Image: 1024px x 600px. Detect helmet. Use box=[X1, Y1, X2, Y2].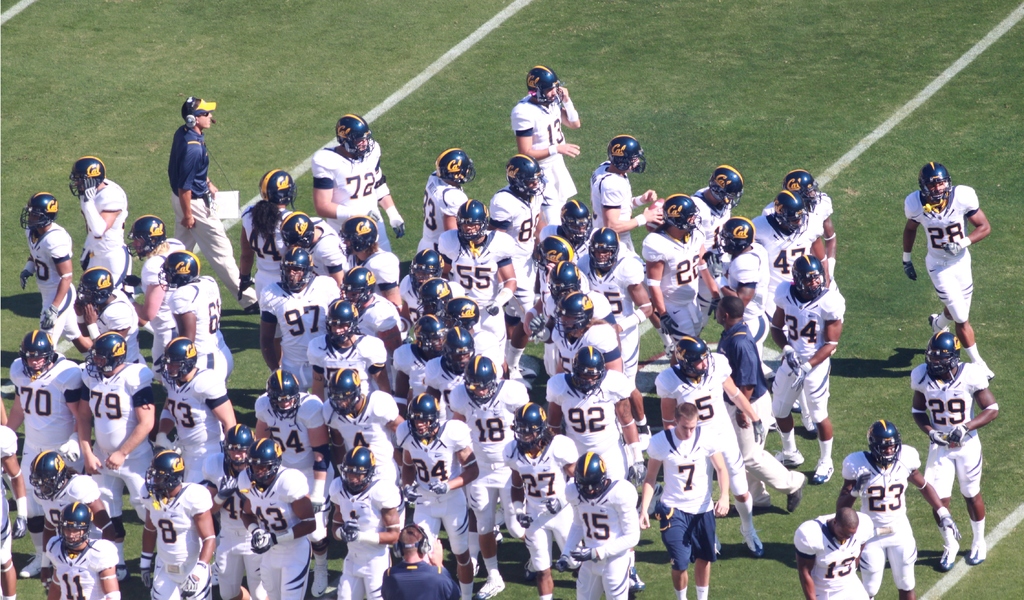
box=[463, 354, 497, 402].
